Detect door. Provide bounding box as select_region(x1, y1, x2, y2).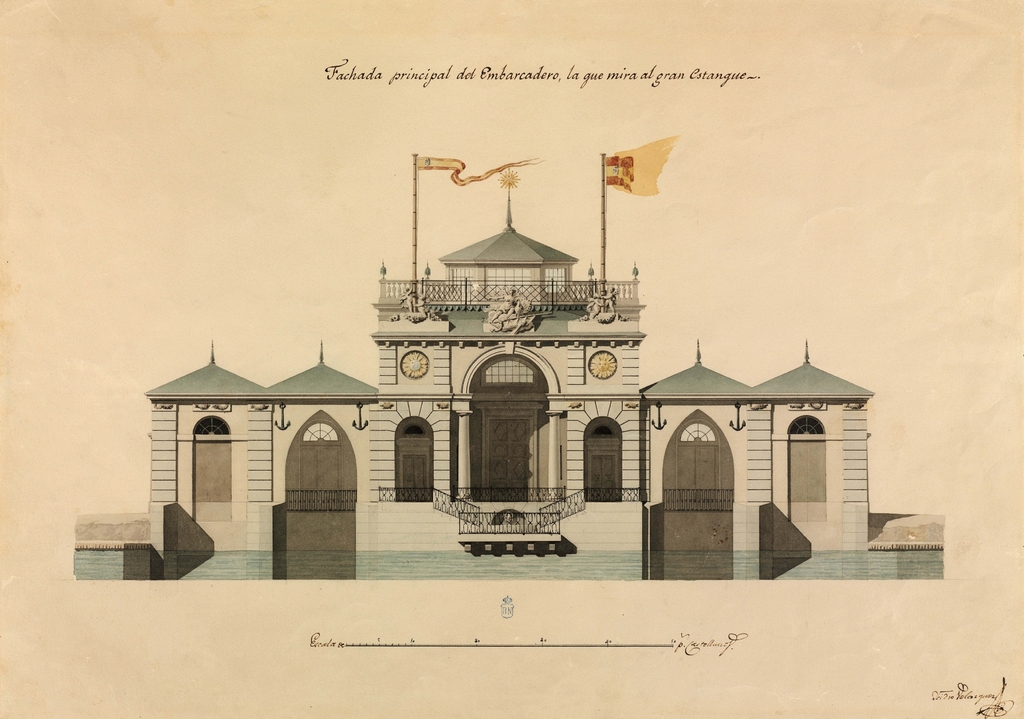
select_region(403, 453, 433, 501).
